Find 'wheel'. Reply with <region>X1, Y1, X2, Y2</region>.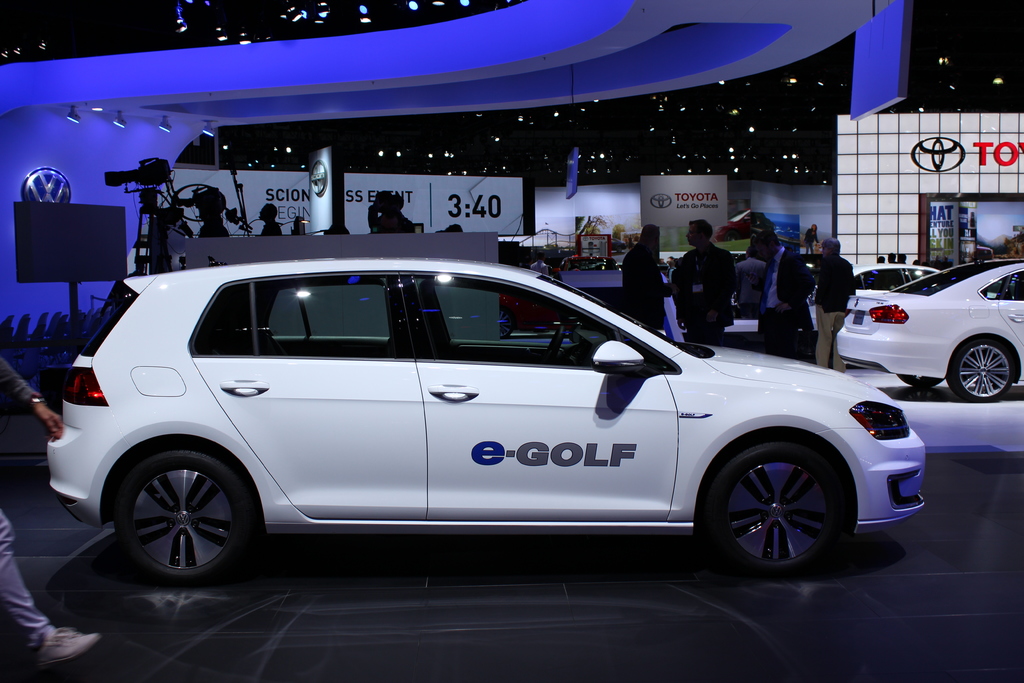
<region>539, 318, 568, 368</region>.
